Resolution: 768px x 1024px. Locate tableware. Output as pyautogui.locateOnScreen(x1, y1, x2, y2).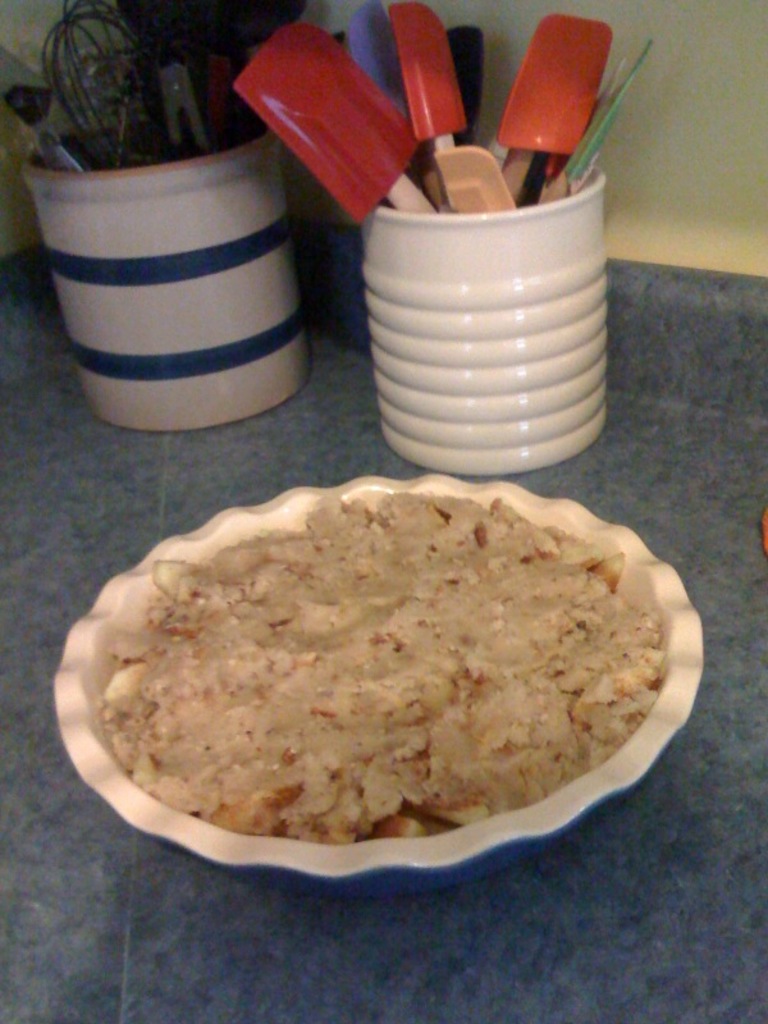
pyautogui.locateOnScreen(41, 403, 723, 870).
